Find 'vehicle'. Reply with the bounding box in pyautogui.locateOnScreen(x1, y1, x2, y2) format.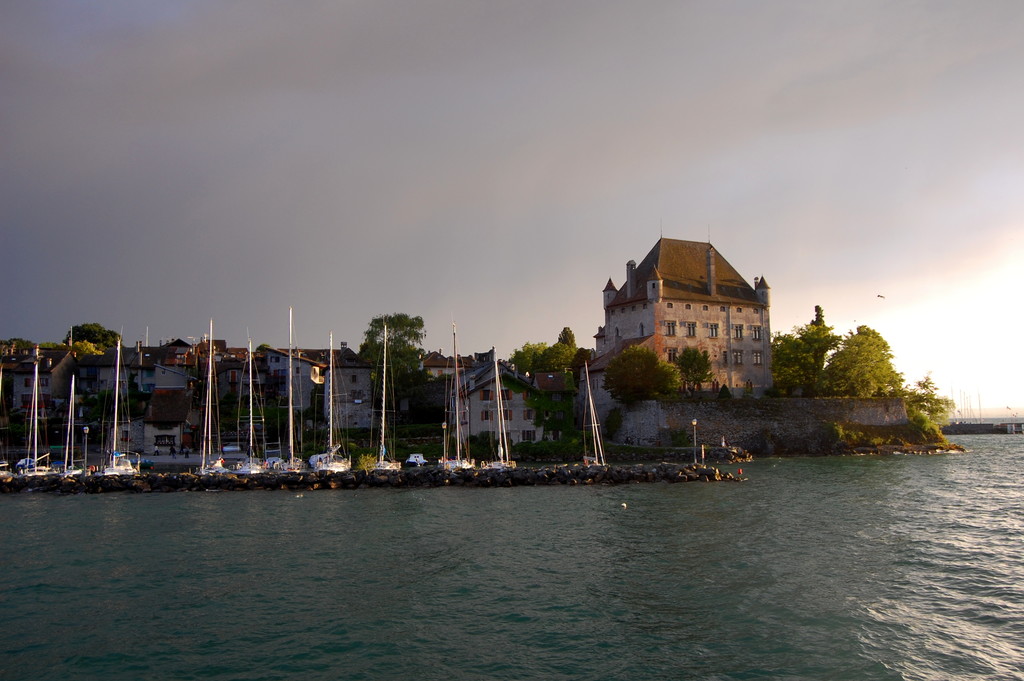
pyautogui.locateOnScreen(11, 342, 66, 489).
